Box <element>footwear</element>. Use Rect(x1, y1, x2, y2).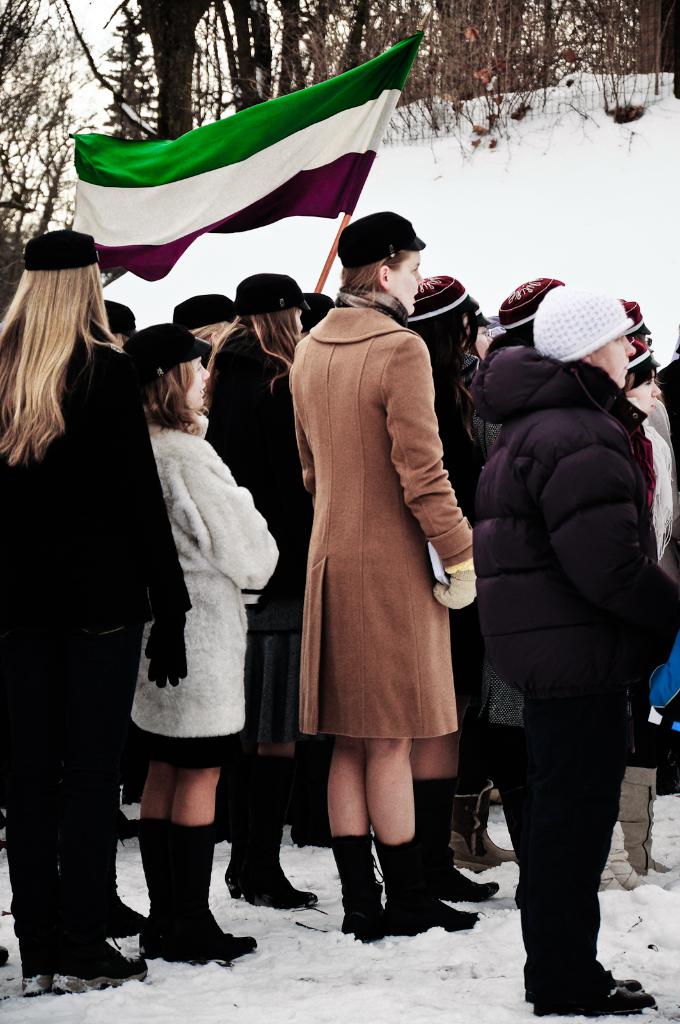
Rect(161, 910, 259, 963).
